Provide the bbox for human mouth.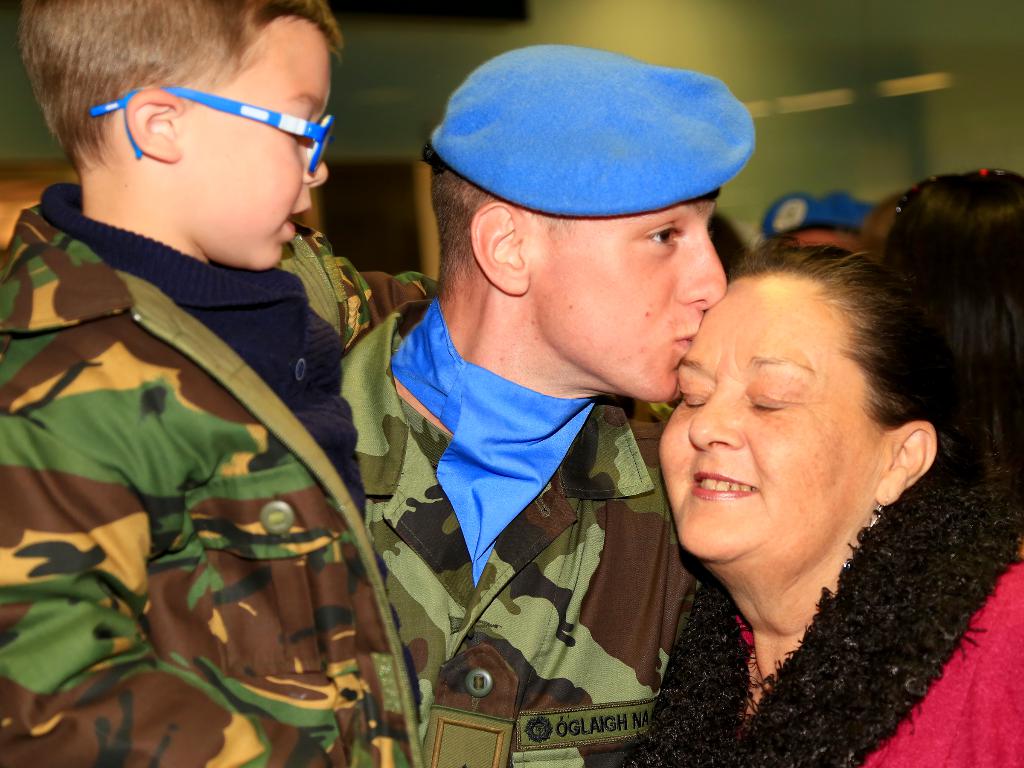
(689,463,759,506).
